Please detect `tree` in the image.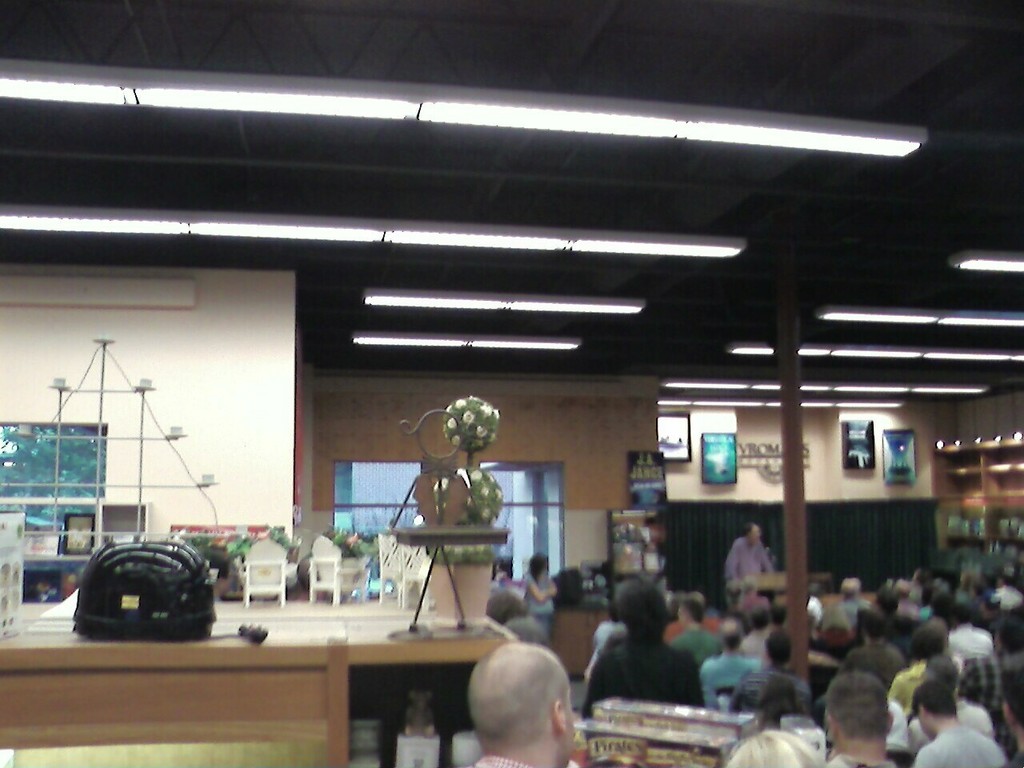
[left=2, top=427, right=107, bottom=520].
